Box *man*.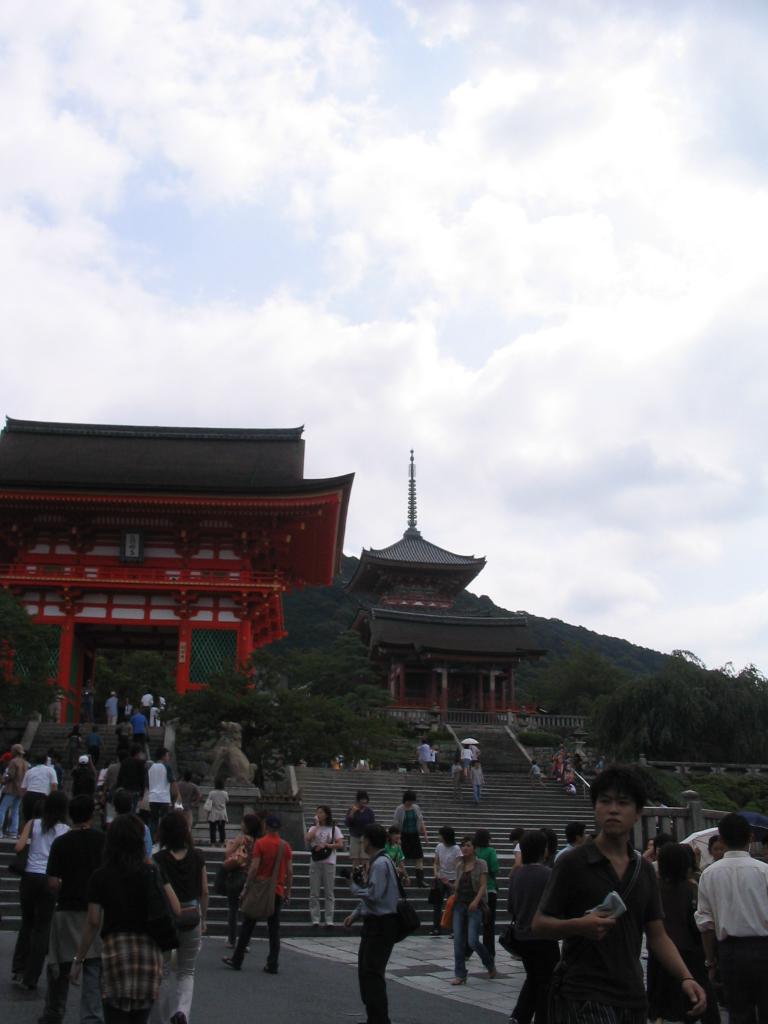
bbox(221, 812, 294, 975).
